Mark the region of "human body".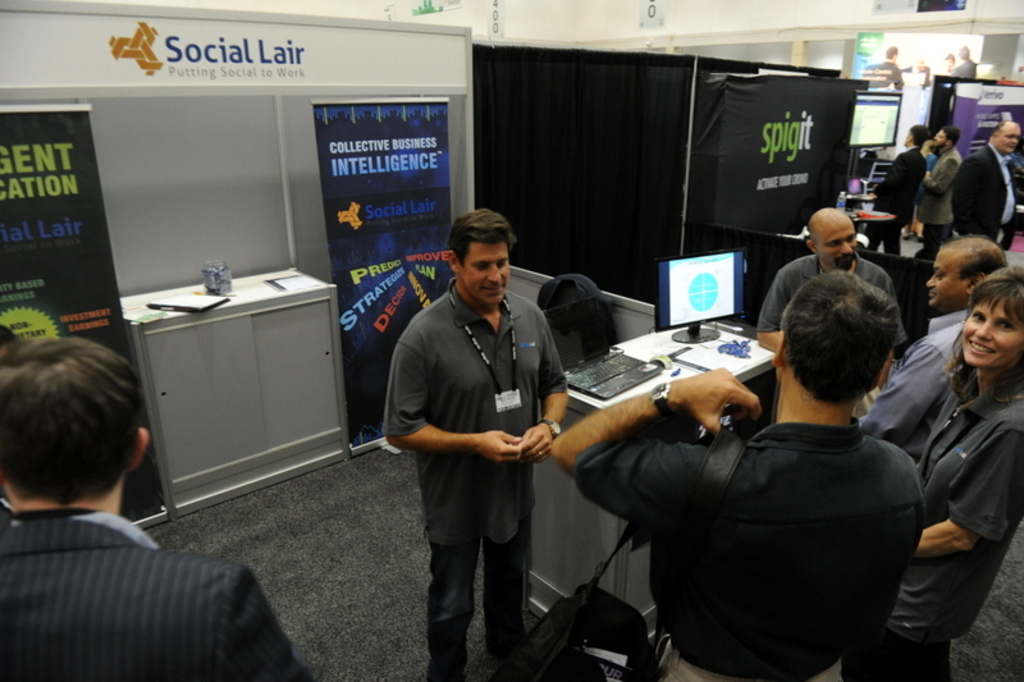
Region: (left=948, top=139, right=1019, bottom=252).
